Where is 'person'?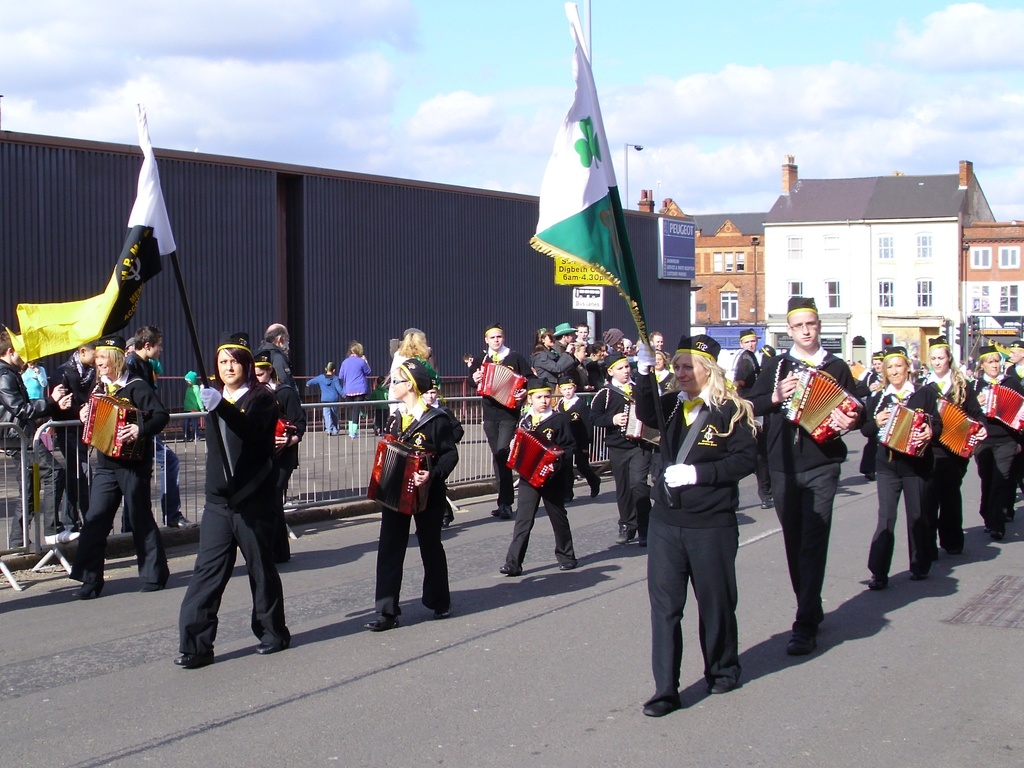
(456, 329, 529, 513).
